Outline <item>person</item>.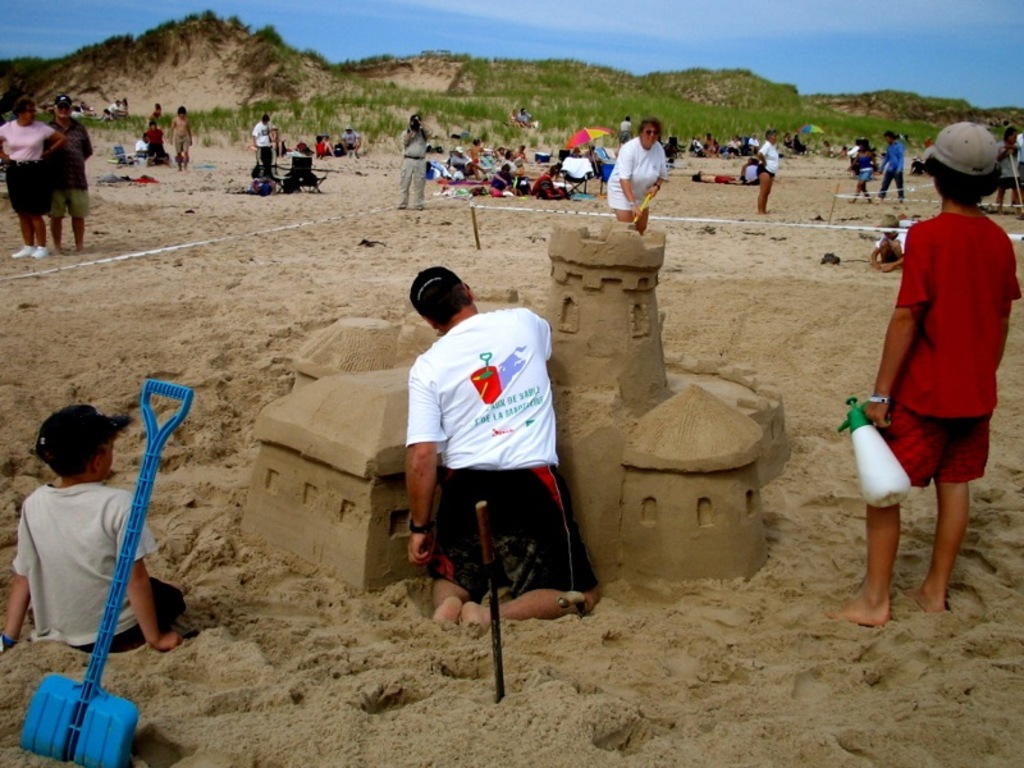
Outline: [844, 95, 1014, 637].
